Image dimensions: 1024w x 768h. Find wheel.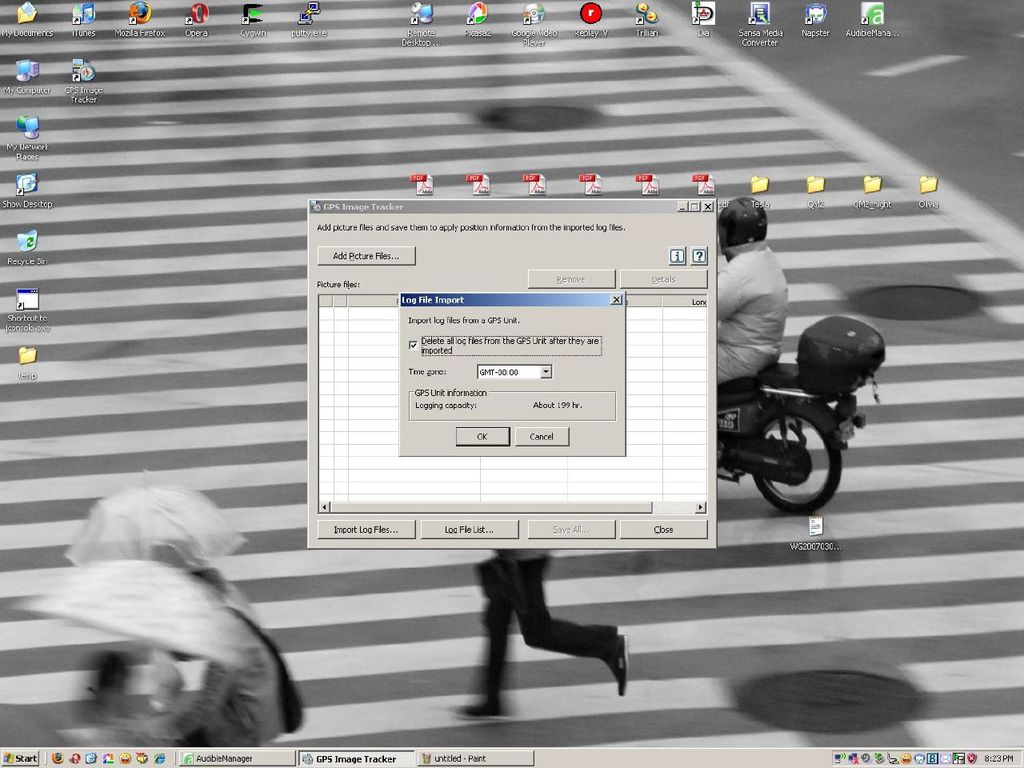
detection(743, 411, 854, 511).
